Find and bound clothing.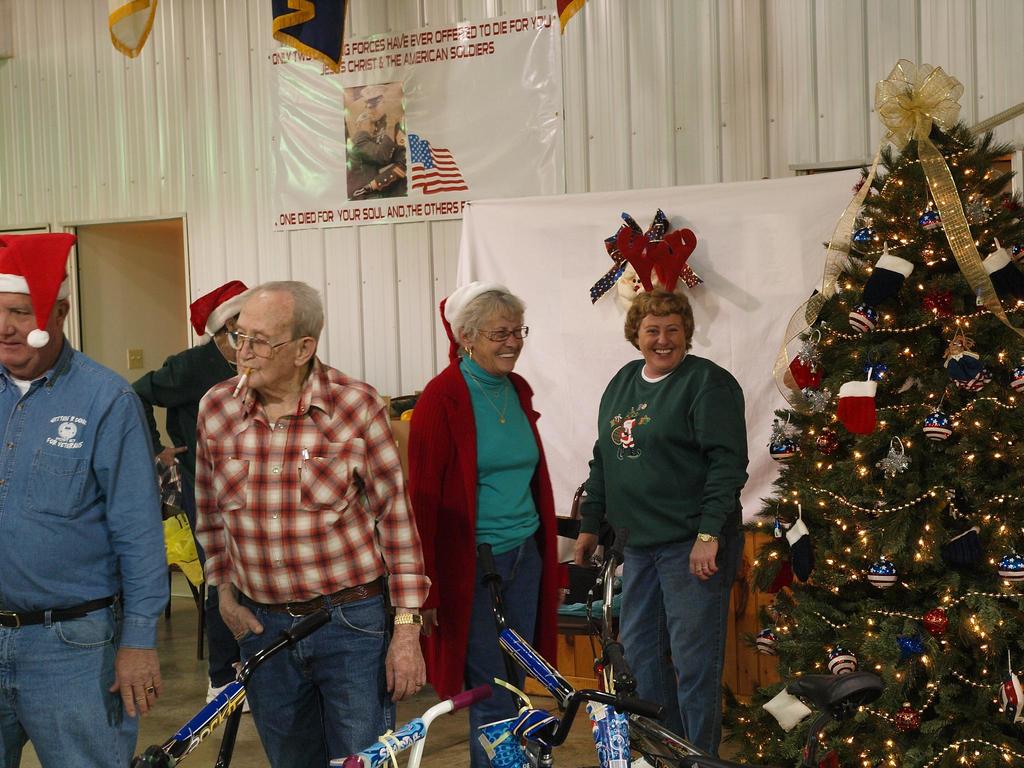
Bound: x1=195, y1=349, x2=432, y2=767.
